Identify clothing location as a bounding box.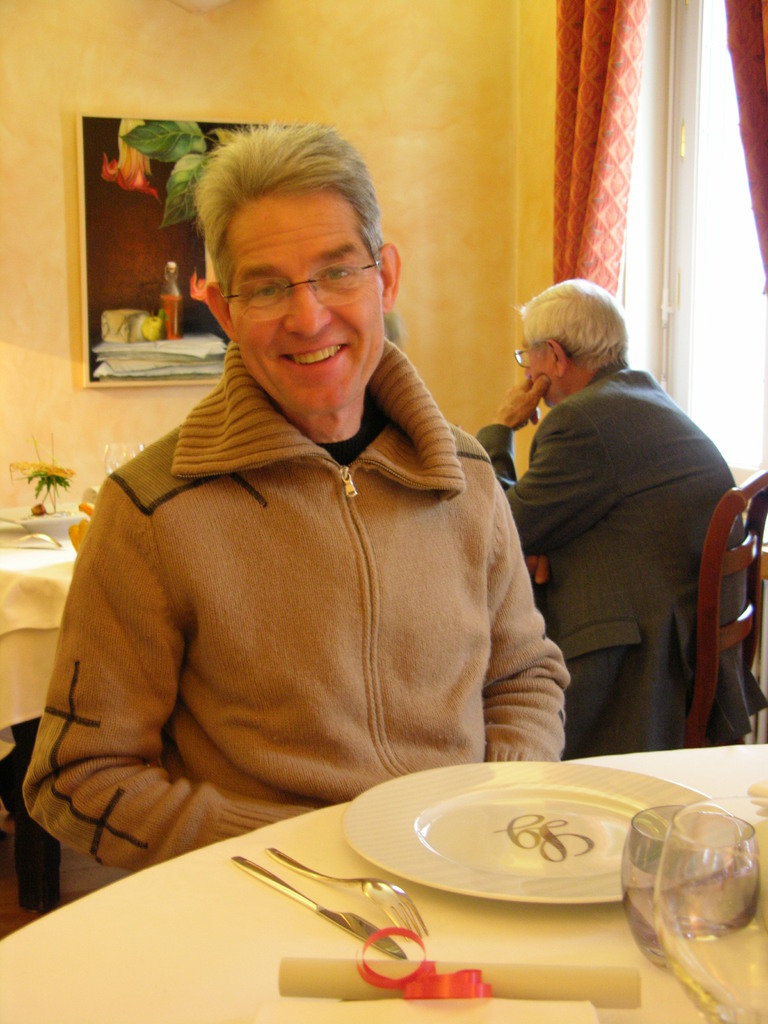
<region>53, 286, 561, 862</region>.
